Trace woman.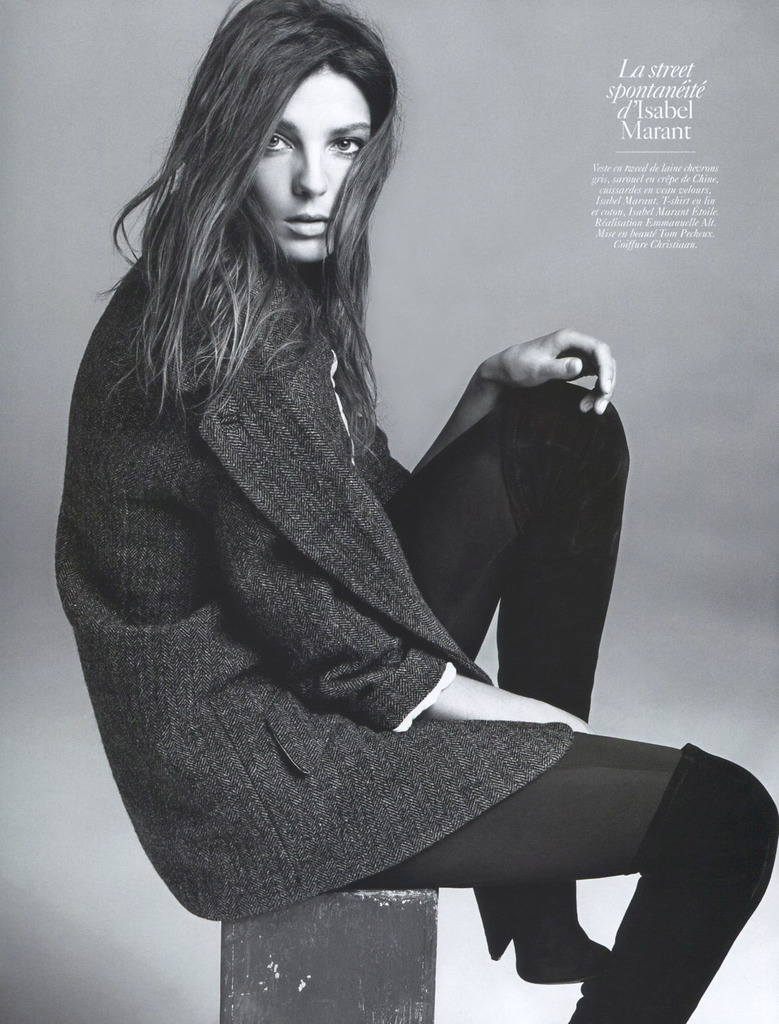
Traced to <region>124, 29, 664, 1014</region>.
